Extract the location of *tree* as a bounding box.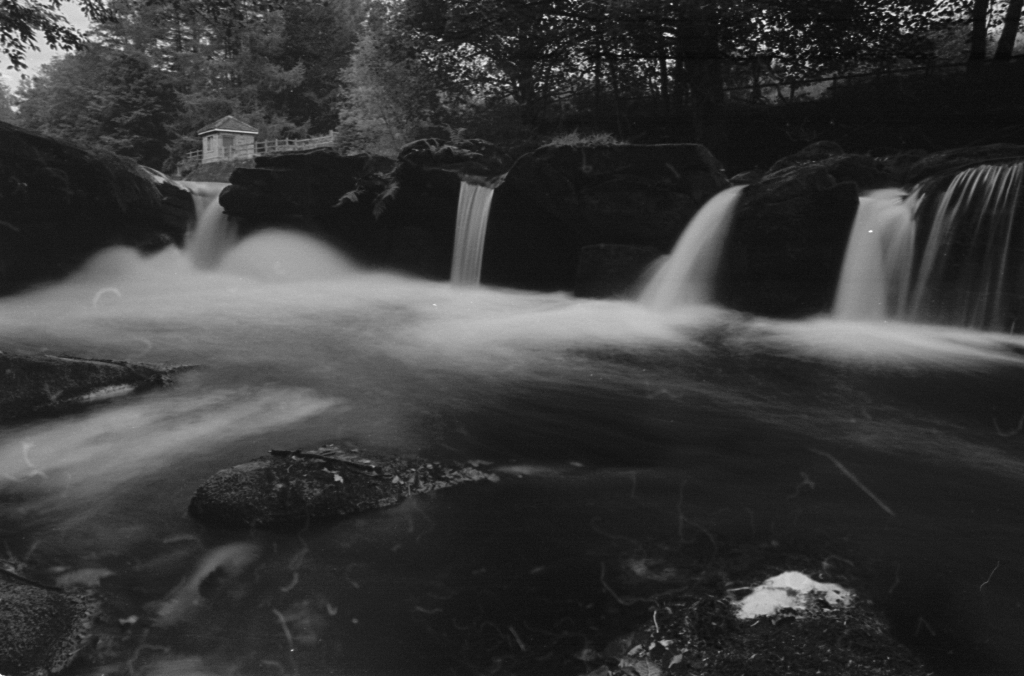
<bbox>0, 0, 75, 72</bbox>.
